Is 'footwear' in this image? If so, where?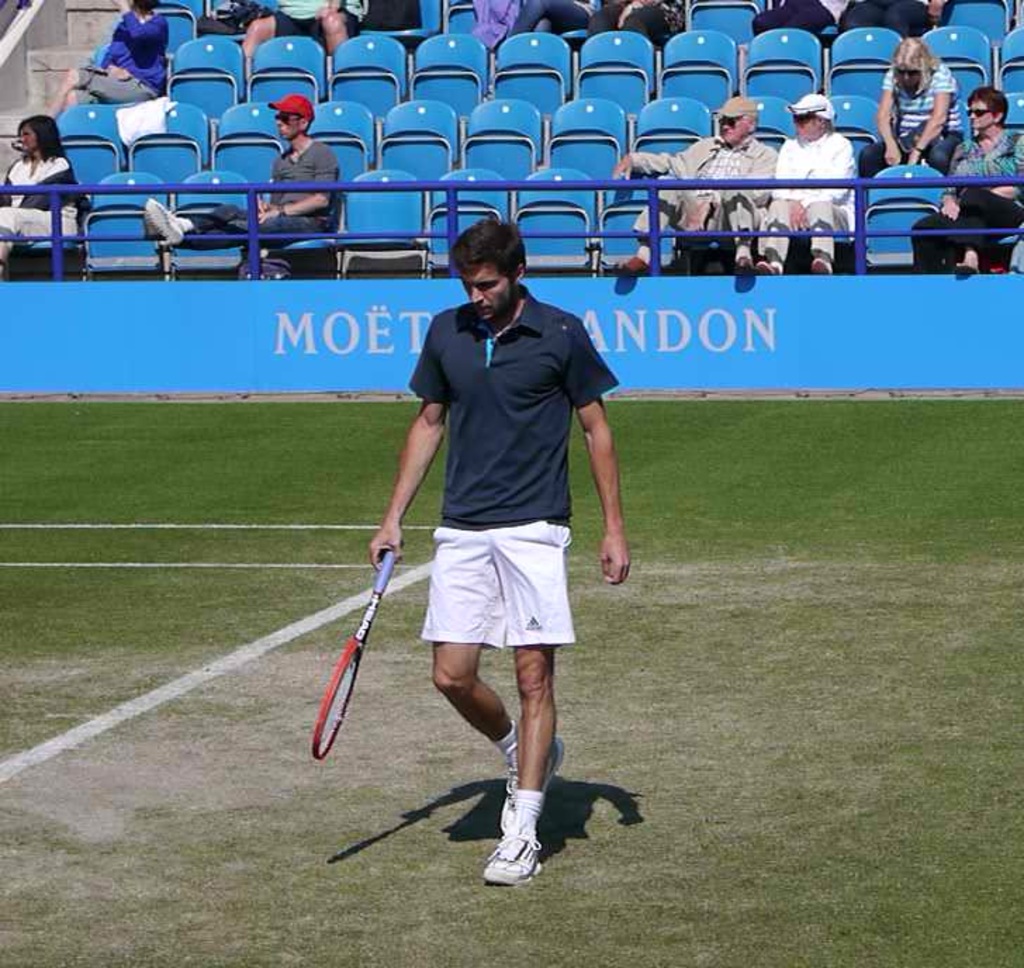
Yes, at {"left": 145, "top": 194, "right": 186, "bottom": 246}.
